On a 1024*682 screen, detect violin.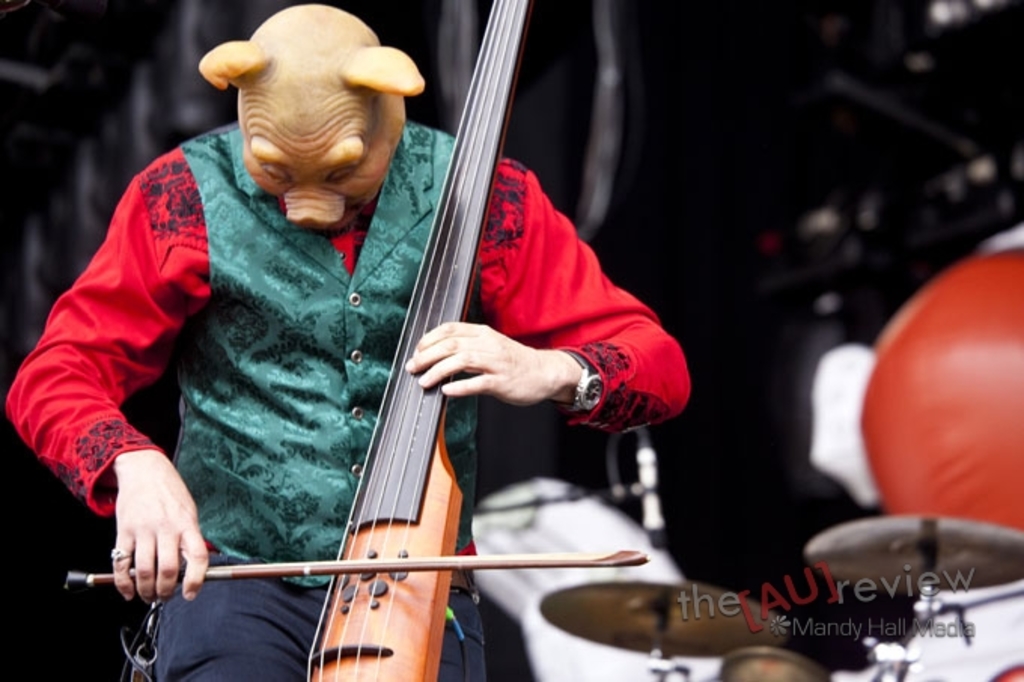
{"left": 62, "top": 0, "right": 651, "bottom": 680}.
